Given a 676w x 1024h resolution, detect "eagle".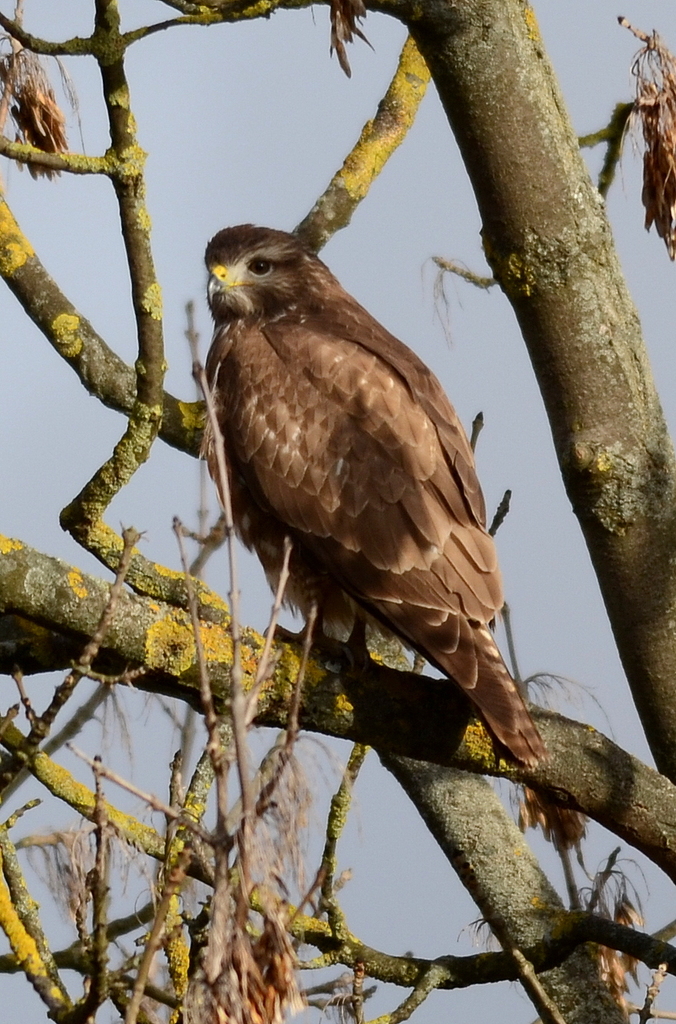
box(191, 224, 533, 783).
